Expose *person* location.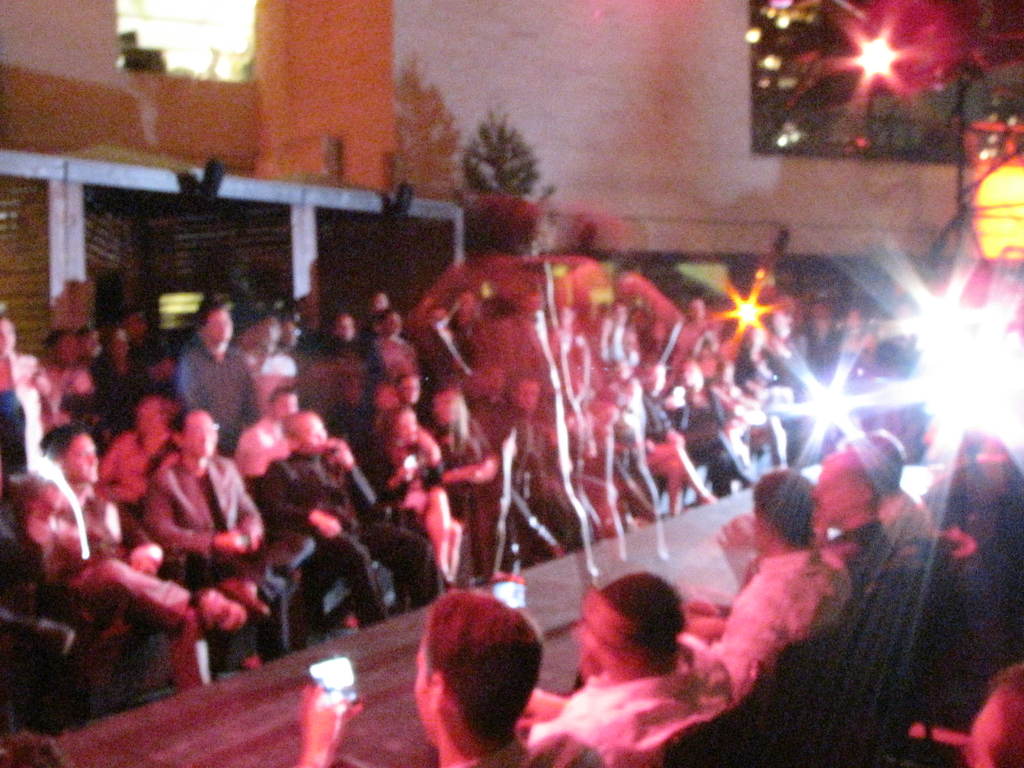
Exposed at Rect(386, 375, 467, 573).
